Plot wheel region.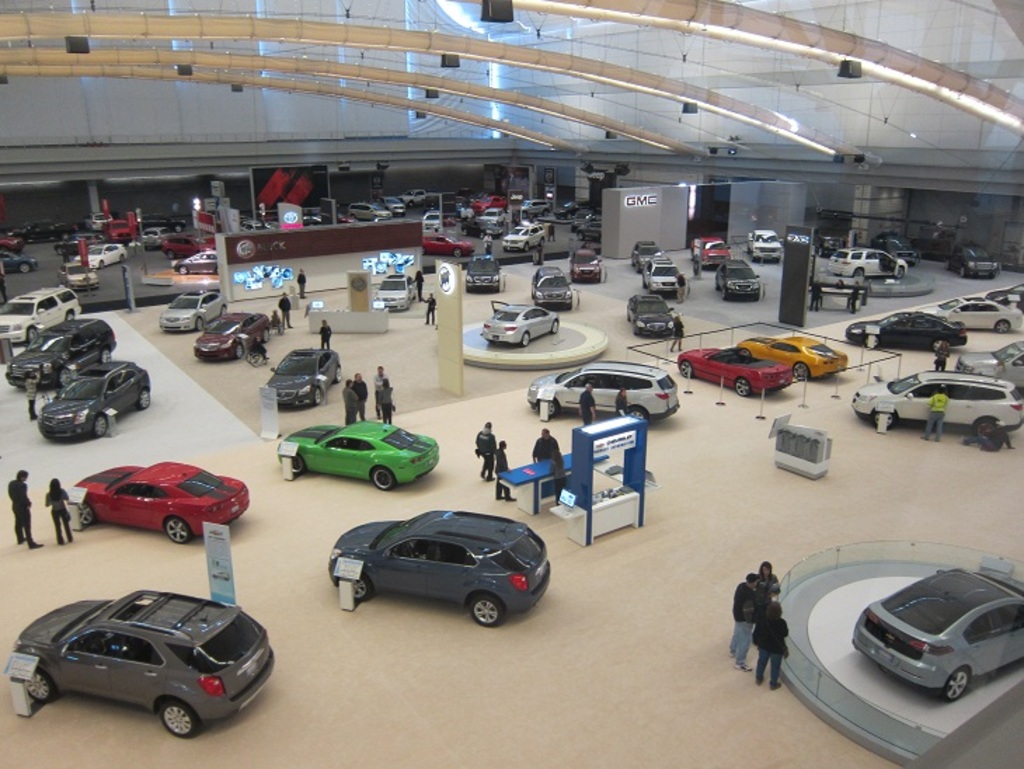
Plotted at bbox=[540, 237, 546, 250].
